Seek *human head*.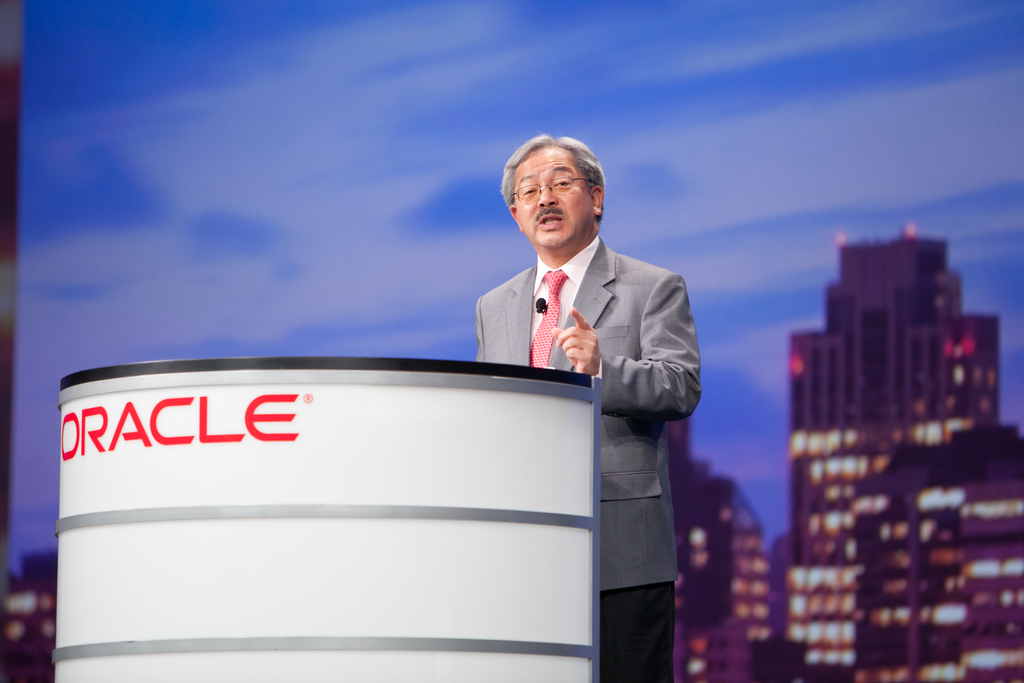
[502,132,614,236].
